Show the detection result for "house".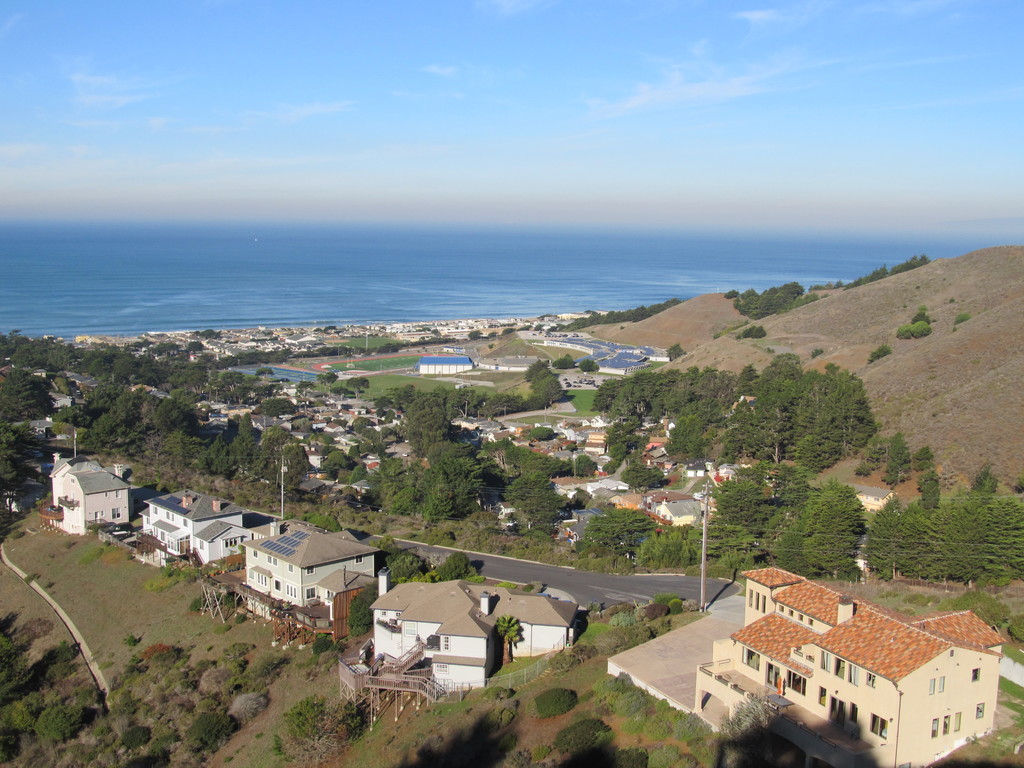
detection(136, 487, 273, 565).
